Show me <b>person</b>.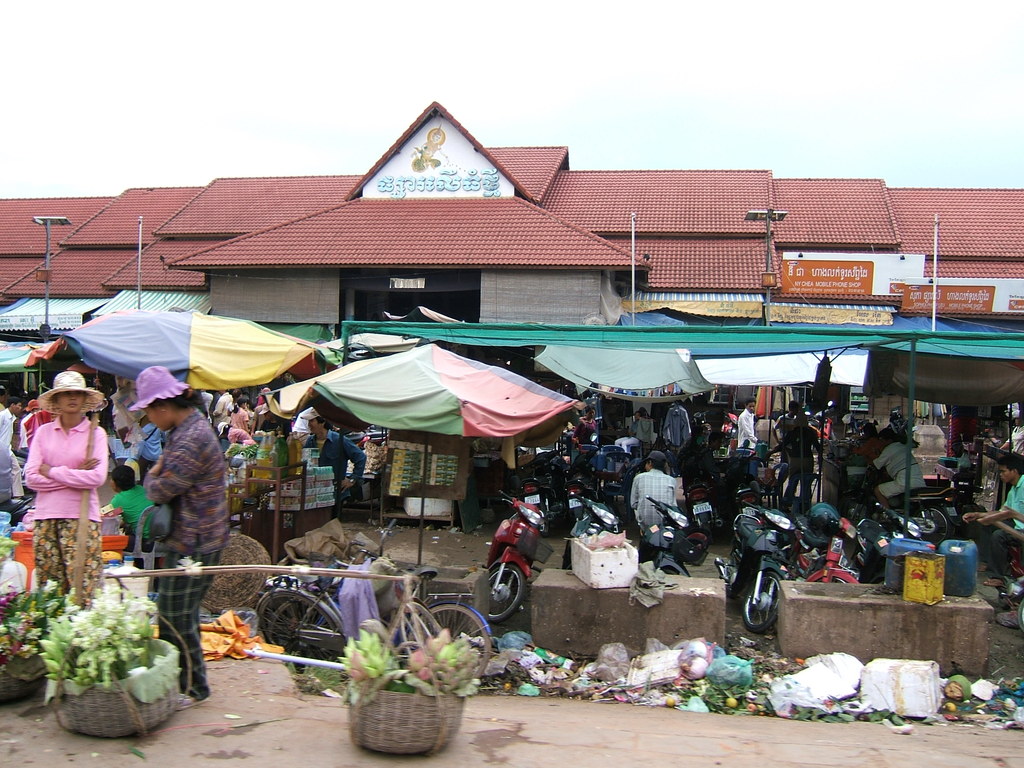
<b>person</b> is here: <region>961, 450, 1023, 577</region>.
